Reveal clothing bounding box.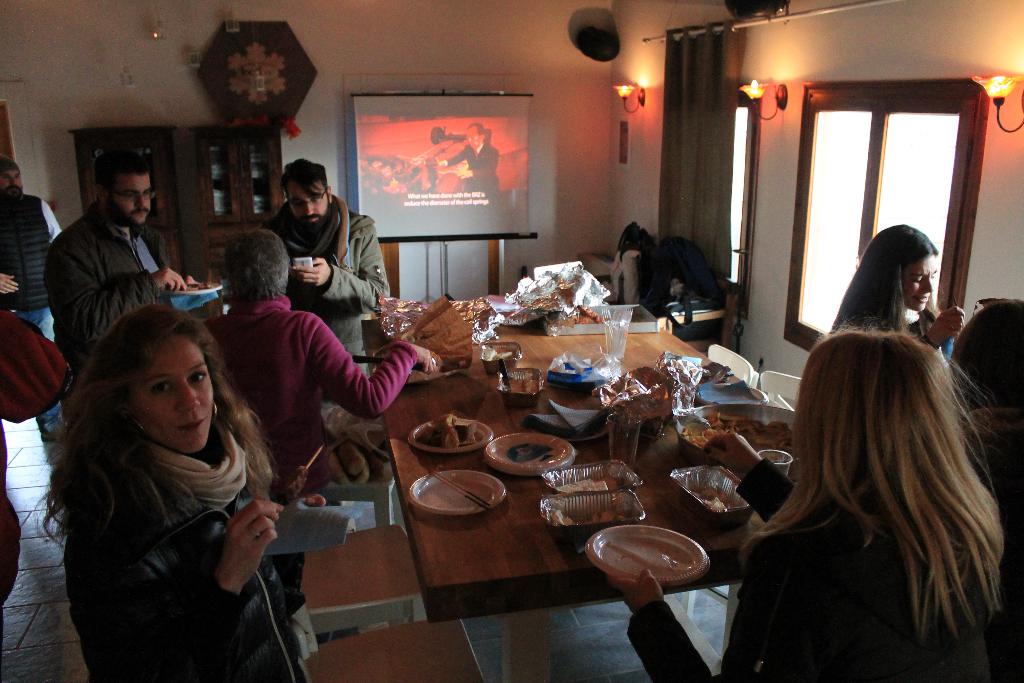
Revealed: (70, 424, 318, 682).
